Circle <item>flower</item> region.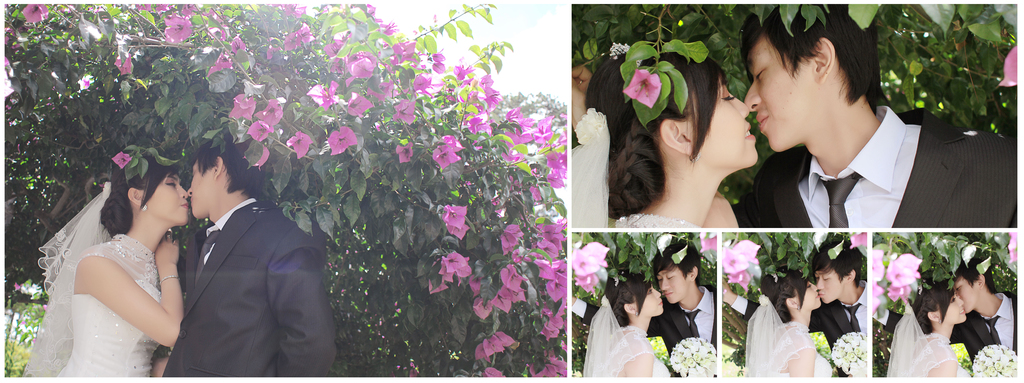
Region: pyautogui.locateOnScreen(700, 232, 716, 254).
